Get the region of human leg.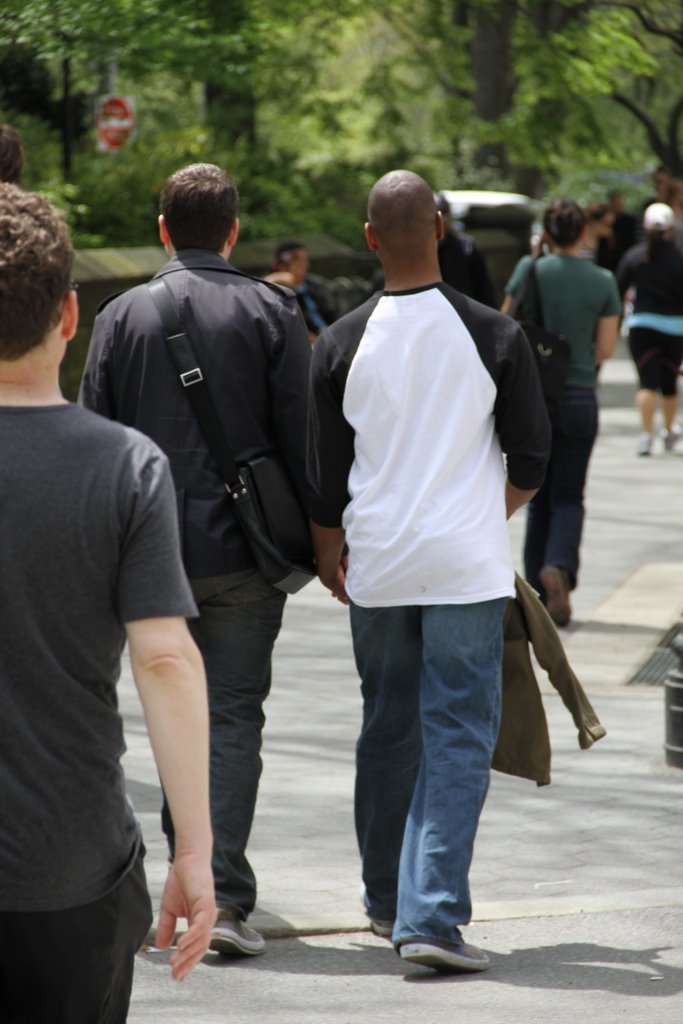
[656,323,682,458].
